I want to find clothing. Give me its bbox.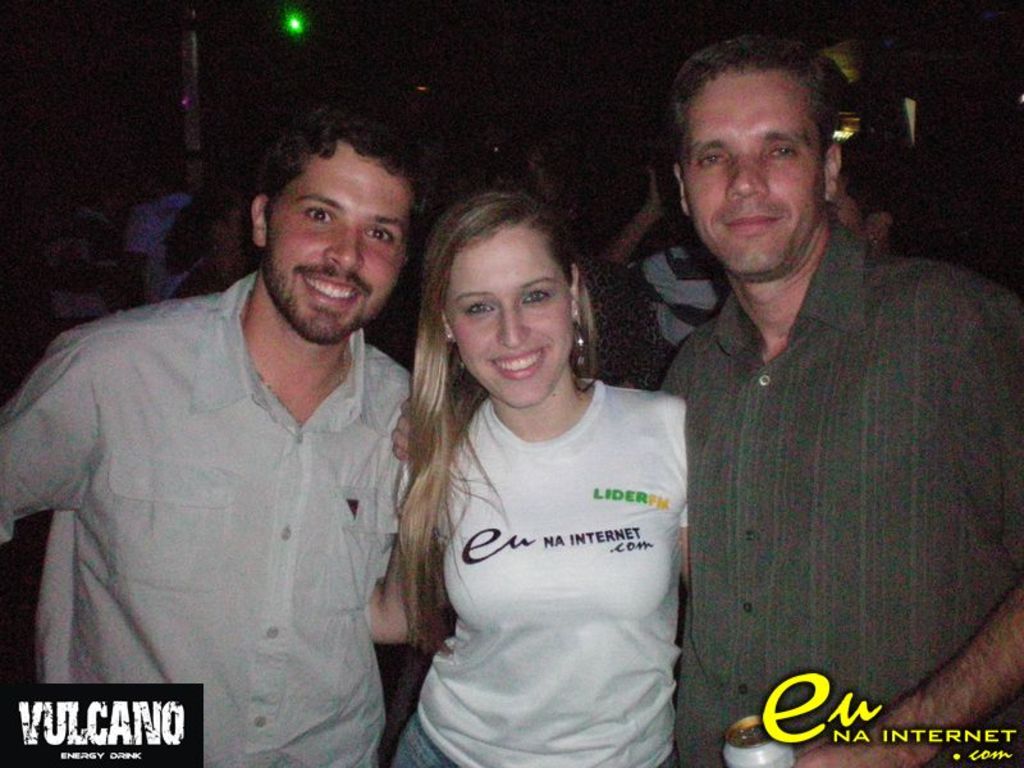
625, 242, 731, 362.
